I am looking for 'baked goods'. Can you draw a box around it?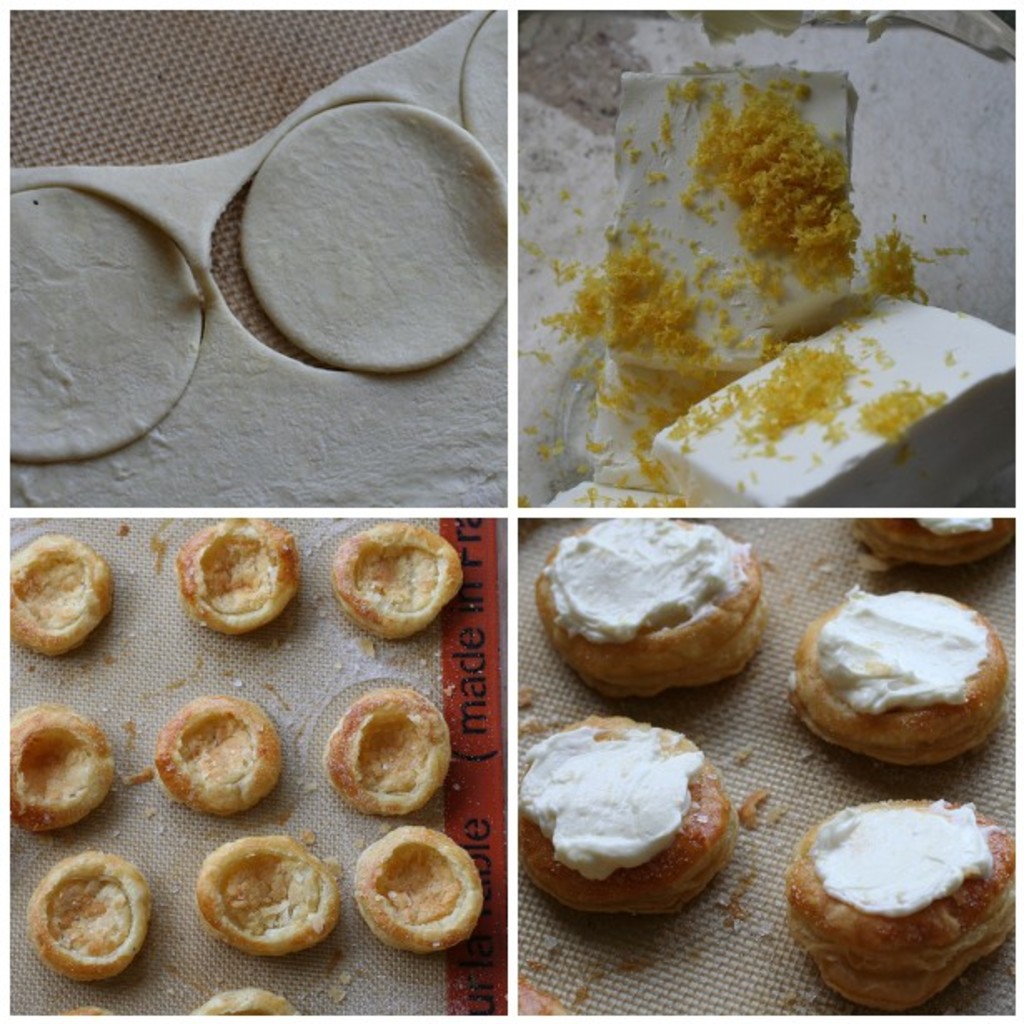
Sure, the bounding box is [left=588, top=345, right=748, bottom=491].
